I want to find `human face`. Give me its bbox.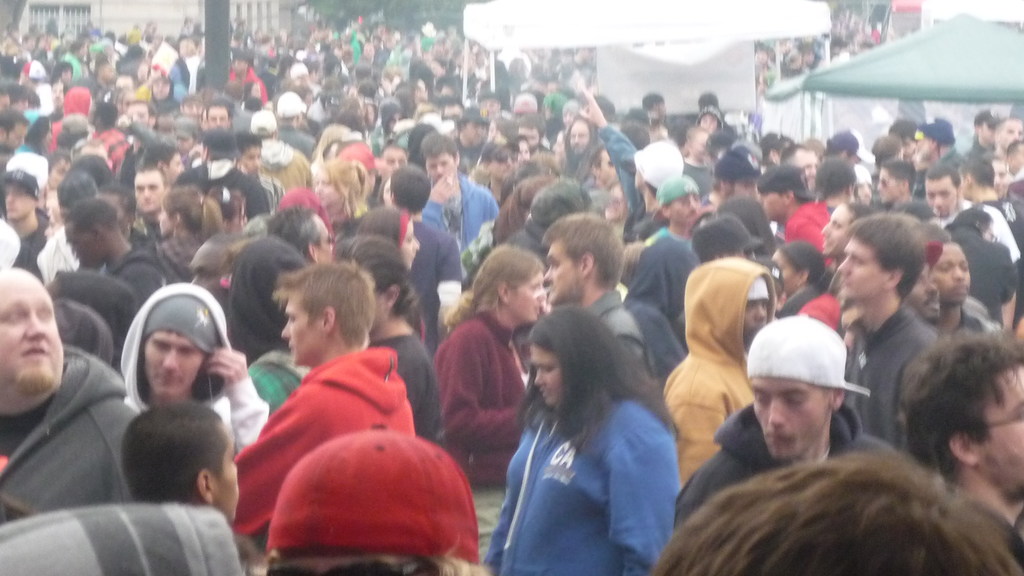
left=0, top=274, right=62, bottom=368.
